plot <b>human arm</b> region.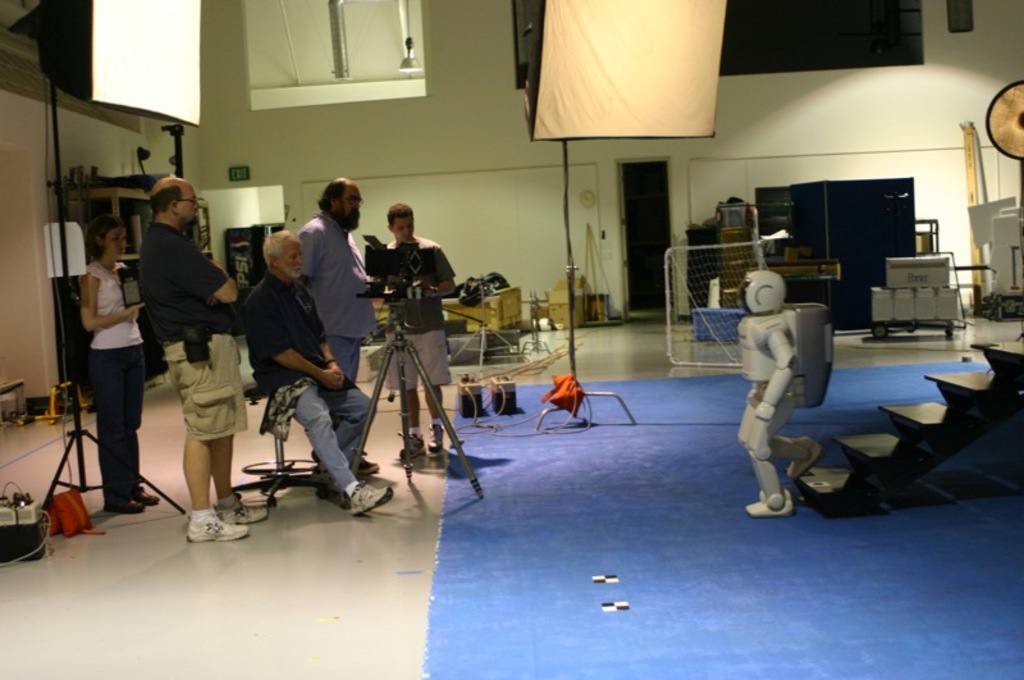
Plotted at left=308, top=288, right=343, bottom=375.
